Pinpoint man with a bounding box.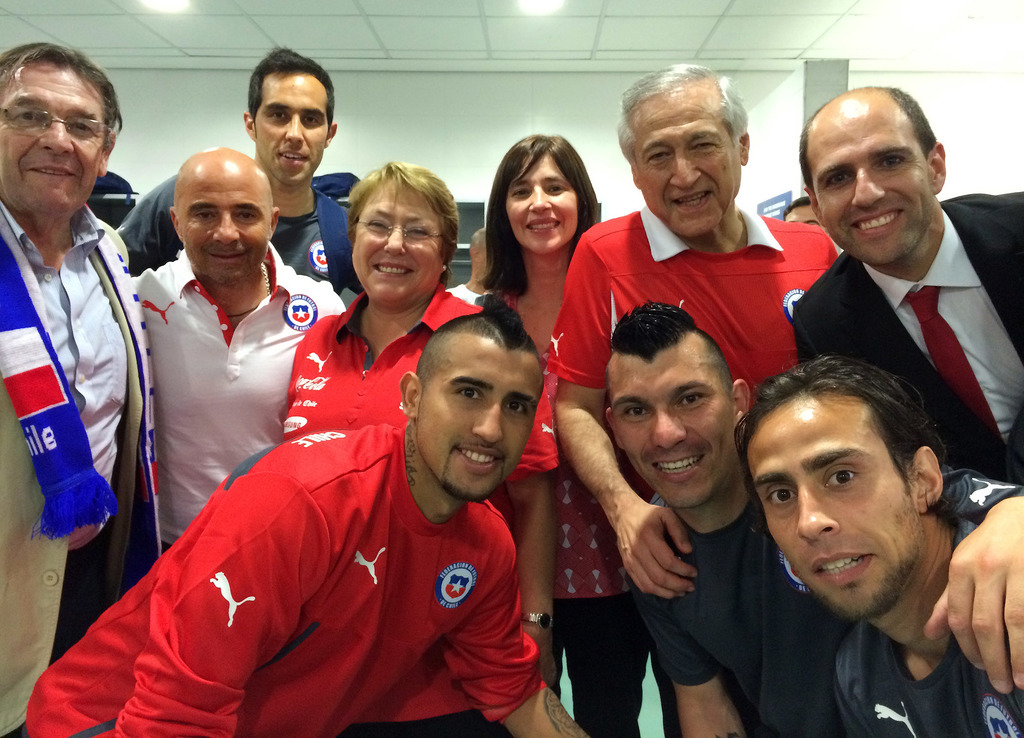
left=794, top=84, right=1023, bottom=482.
